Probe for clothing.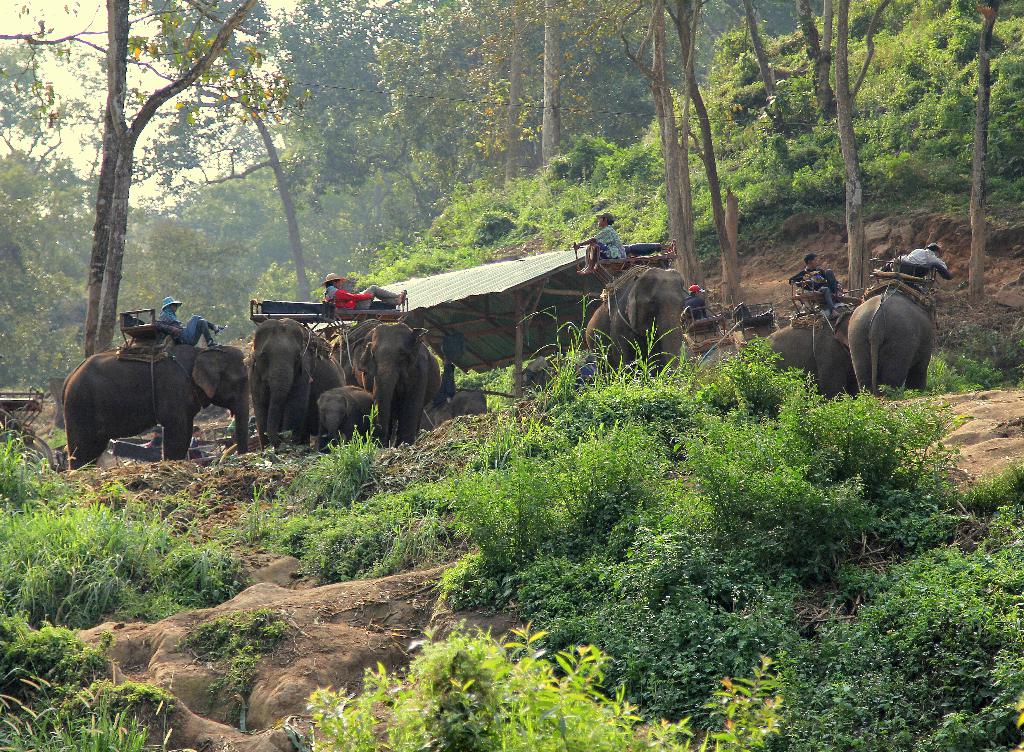
Probe result: [324, 288, 407, 311].
